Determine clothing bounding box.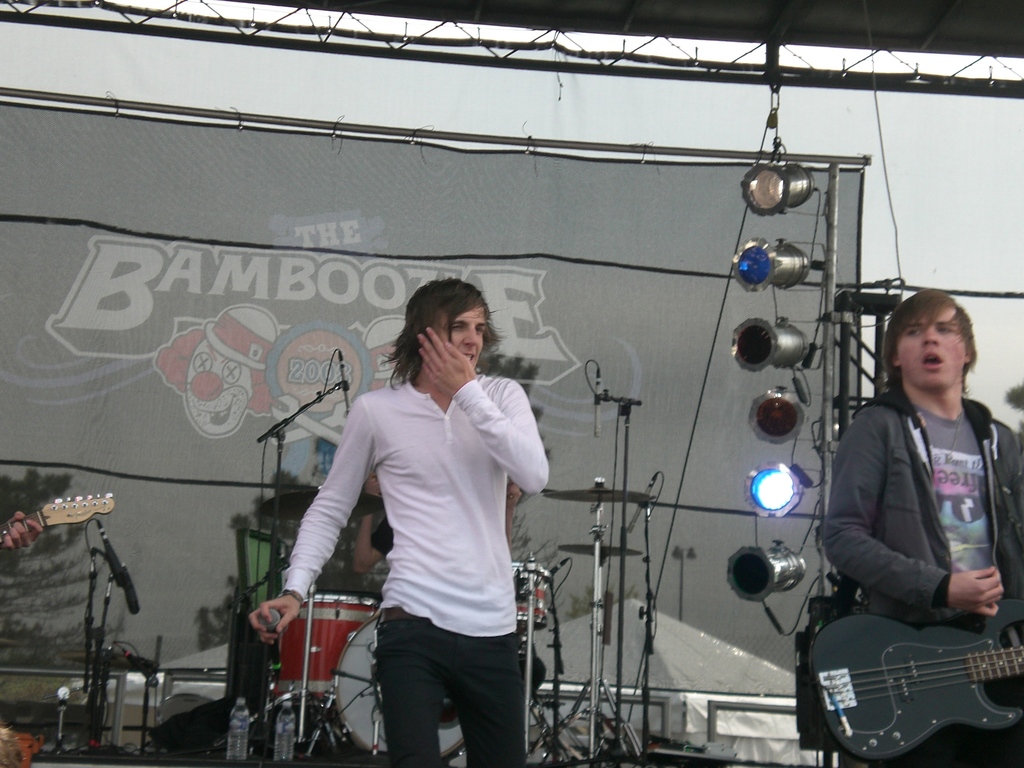
Determined: <bbox>361, 512, 399, 565</bbox>.
